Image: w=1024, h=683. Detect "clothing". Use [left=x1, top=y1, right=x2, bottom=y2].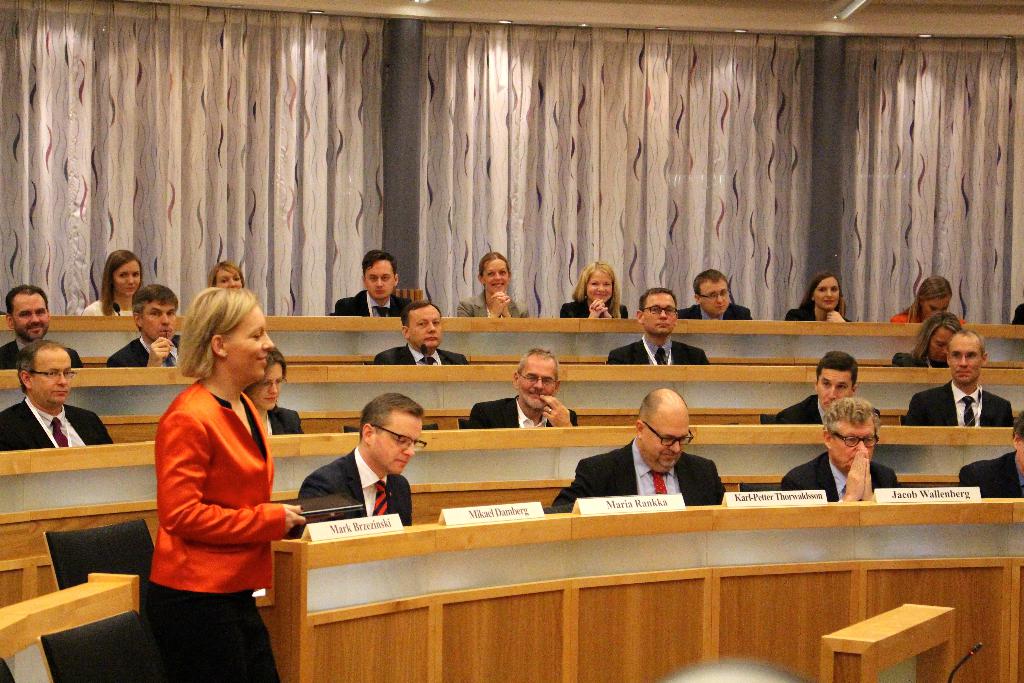
[left=607, top=335, right=714, bottom=365].
